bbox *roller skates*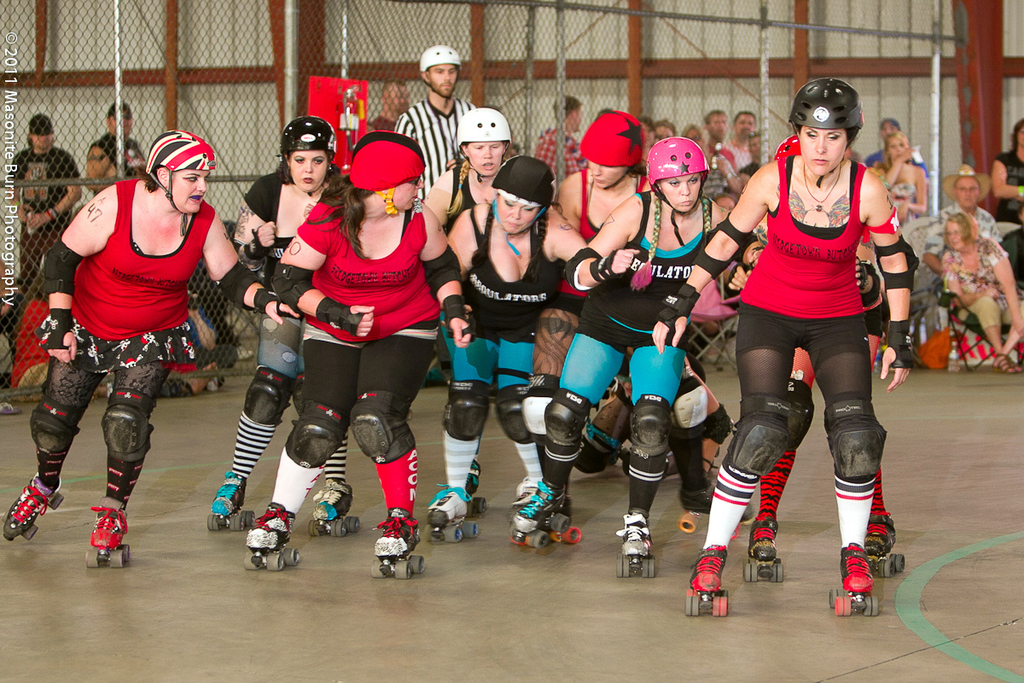
[423,482,487,541]
